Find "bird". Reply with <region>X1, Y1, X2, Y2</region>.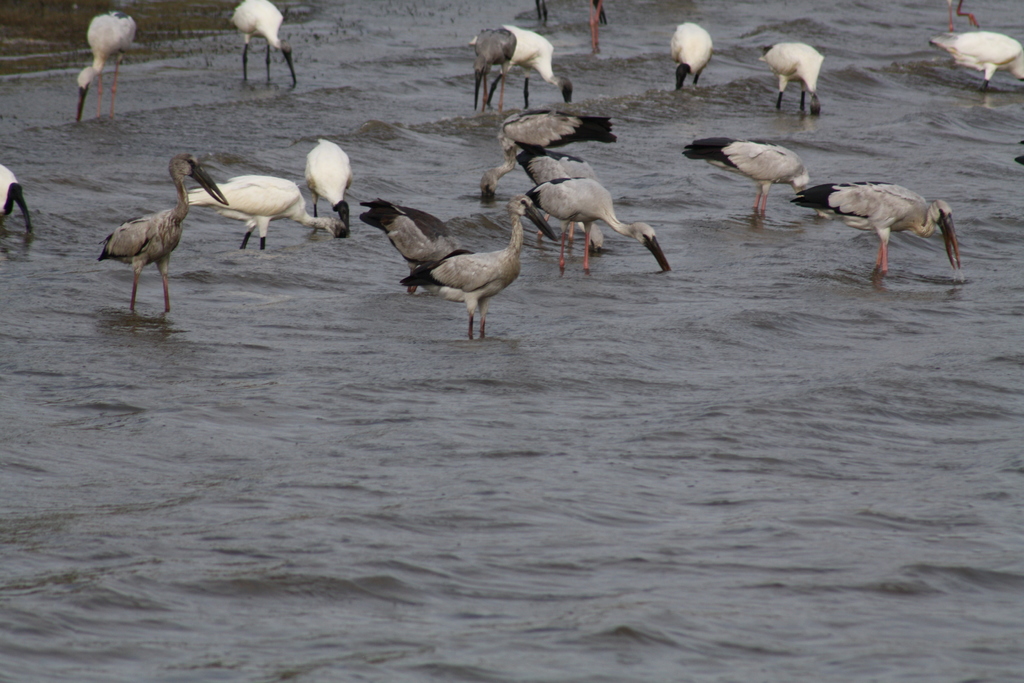
<region>663, 20, 714, 95</region>.
